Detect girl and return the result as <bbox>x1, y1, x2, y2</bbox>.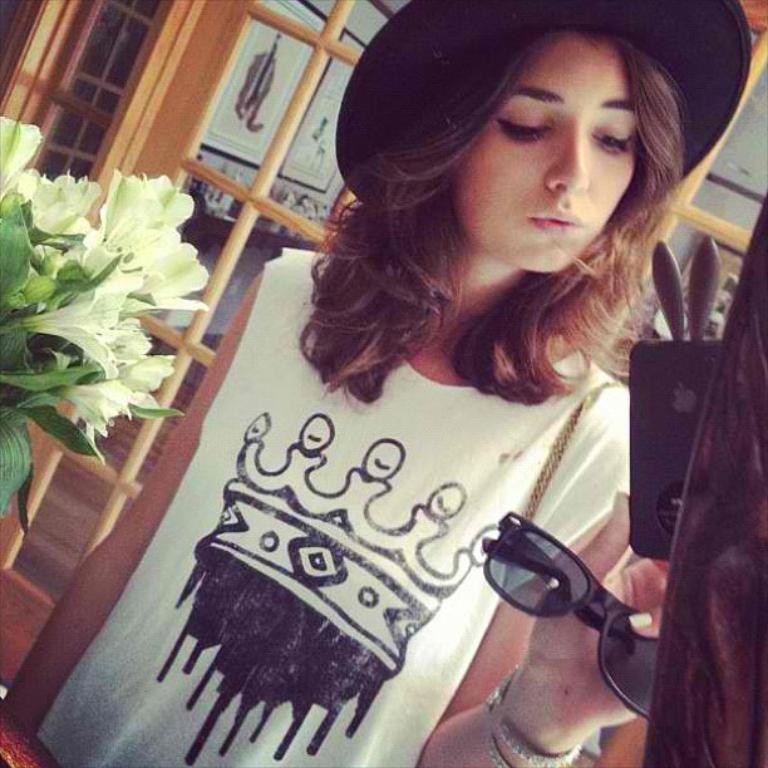
<bbox>0, 0, 755, 767</bbox>.
